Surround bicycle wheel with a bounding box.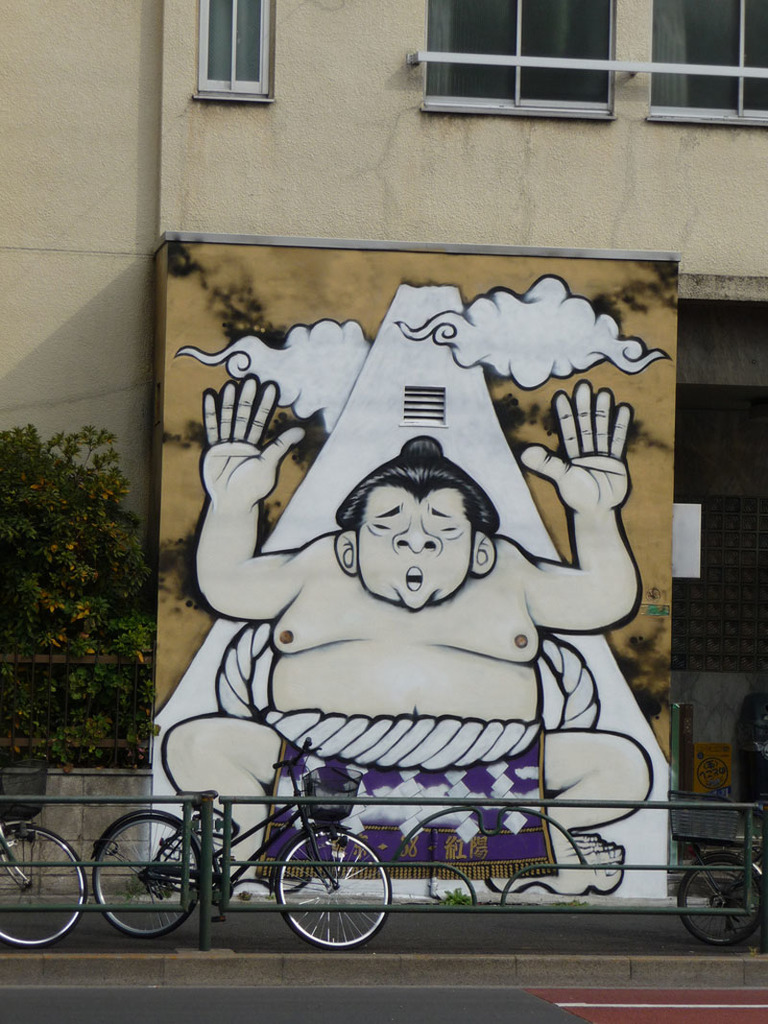
crop(89, 811, 197, 941).
